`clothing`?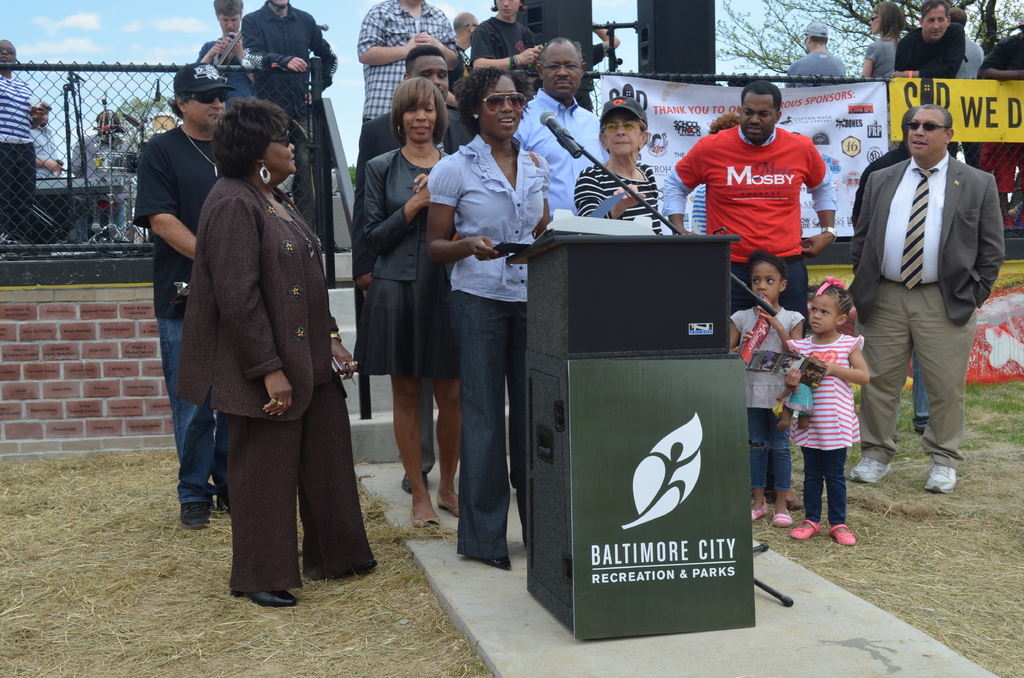
x1=725, y1=304, x2=805, y2=489
